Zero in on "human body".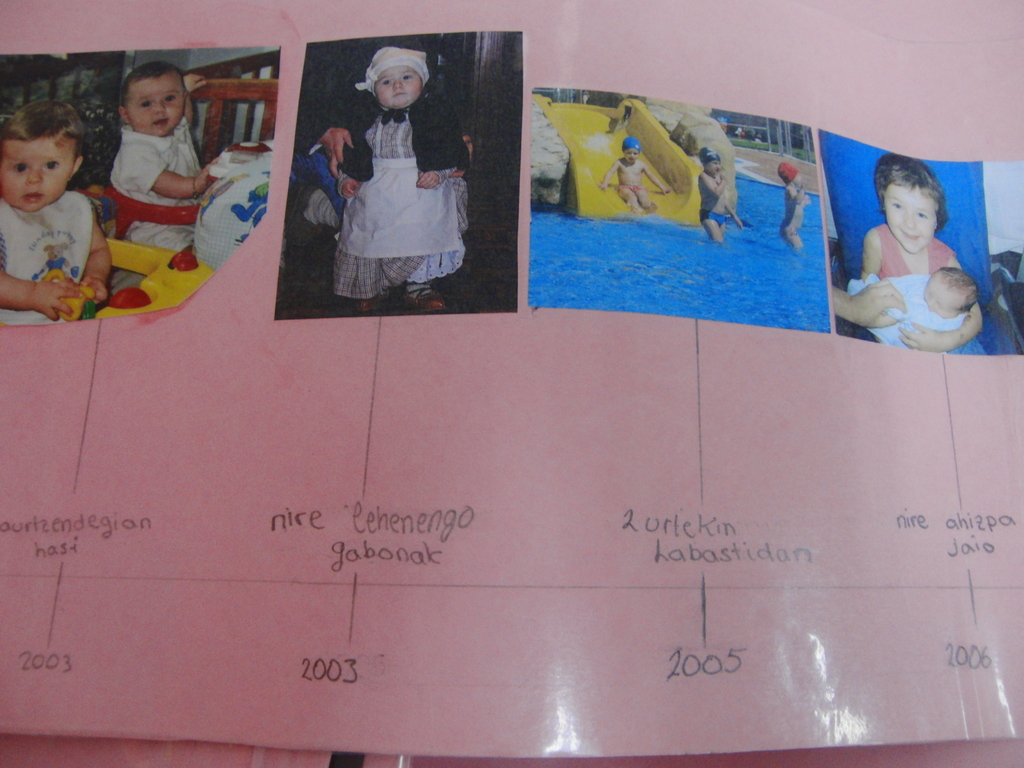
Zeroed in: select_region(324, 93, 473, 307).
